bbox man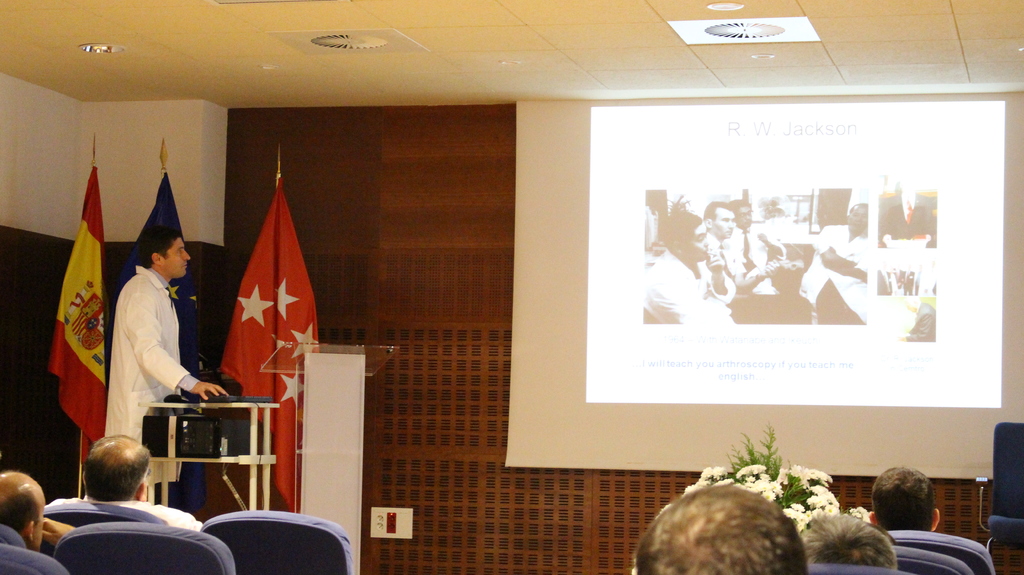
rect(796, 205, 870, 325)
